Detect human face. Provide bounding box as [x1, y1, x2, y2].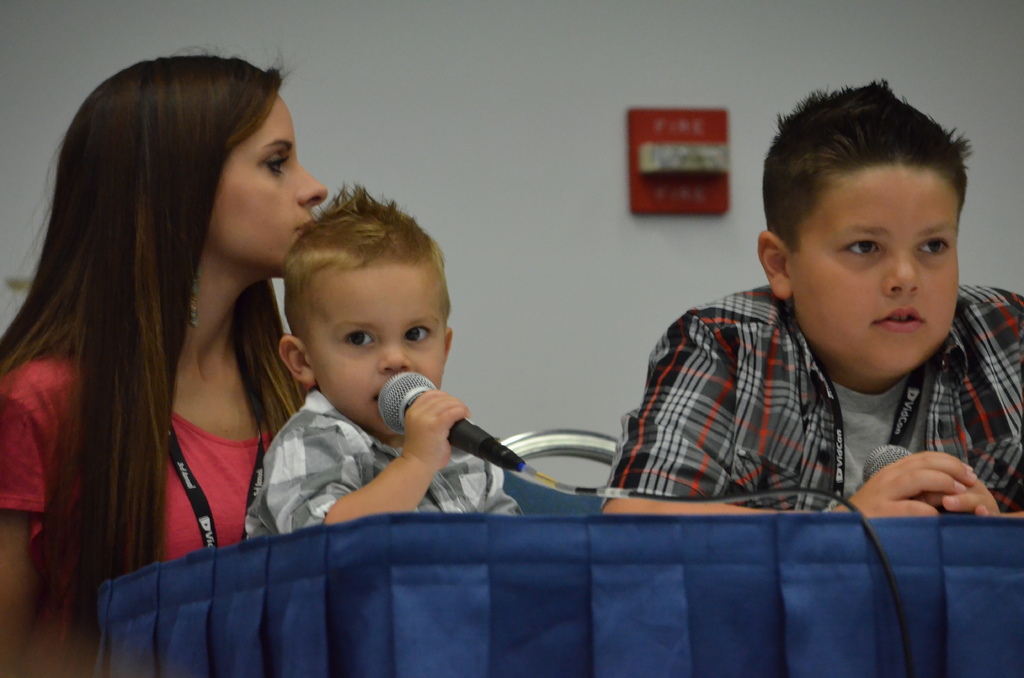
[788, 163, 963, 378].
